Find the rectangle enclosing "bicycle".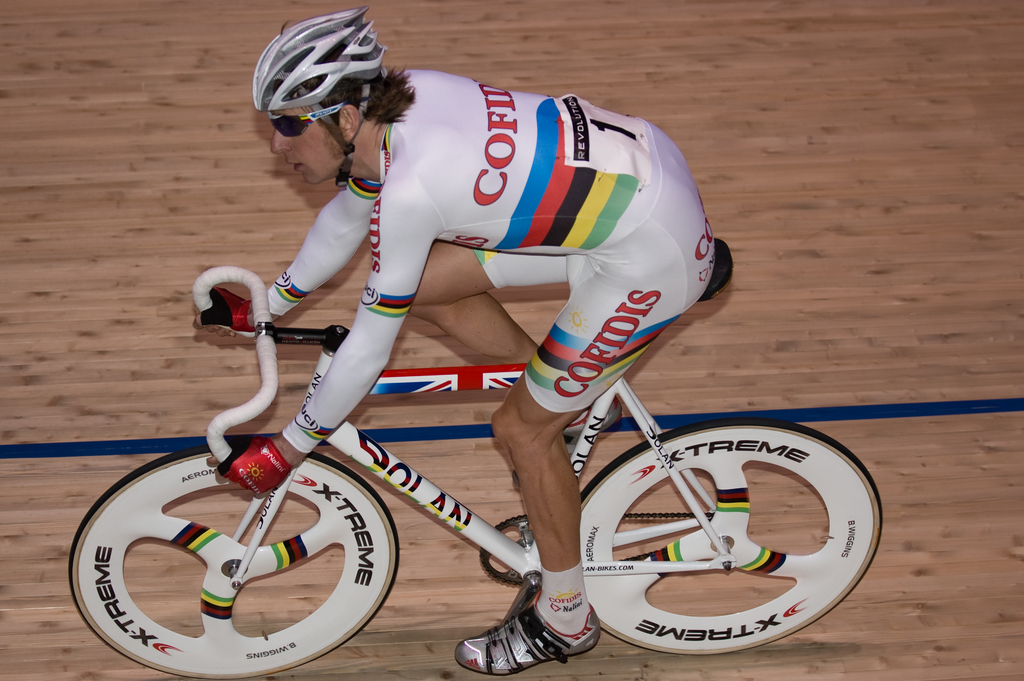
(79,262,883,680).
